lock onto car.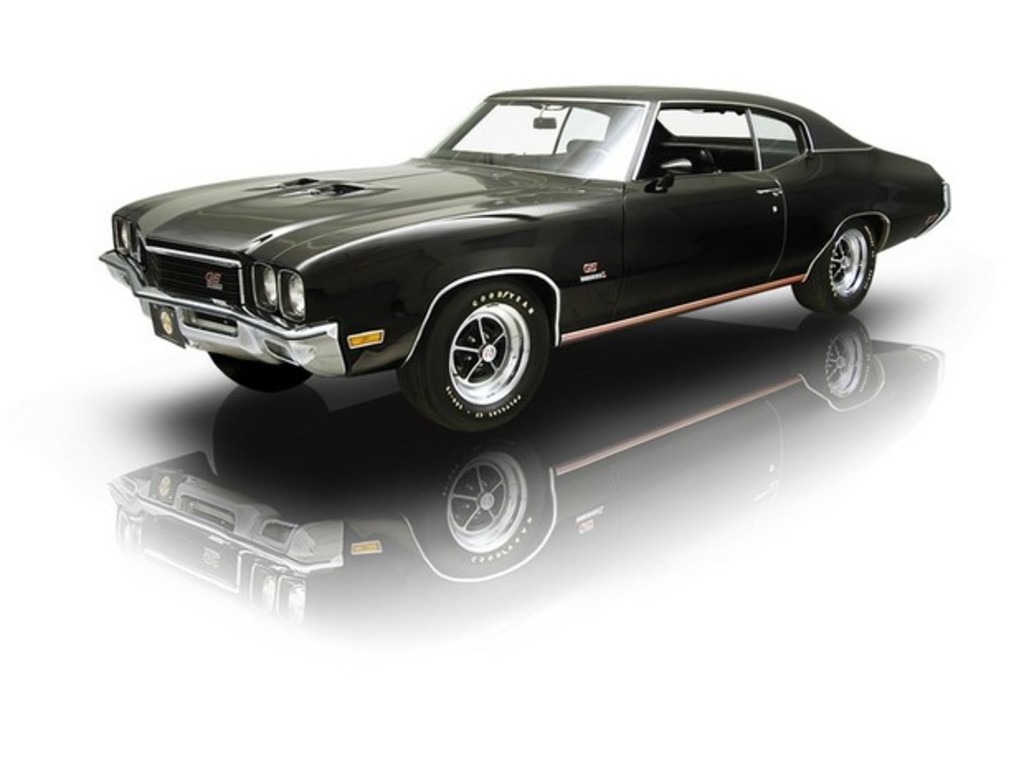
Locked: bbox=[104, 81, 933, 429].
